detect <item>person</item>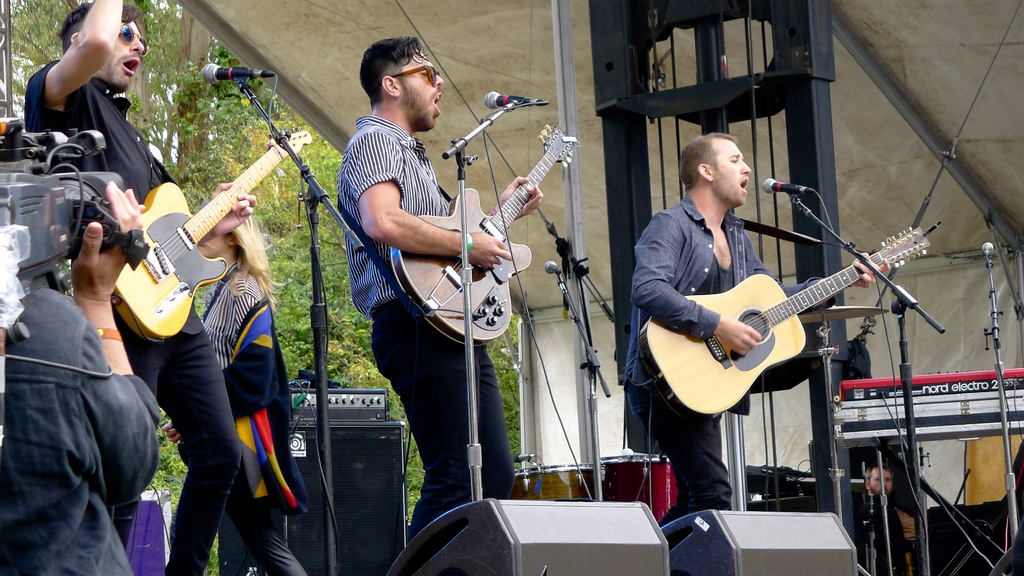
pyautogui.locateOnScreen(197, 195, 316, 575)
